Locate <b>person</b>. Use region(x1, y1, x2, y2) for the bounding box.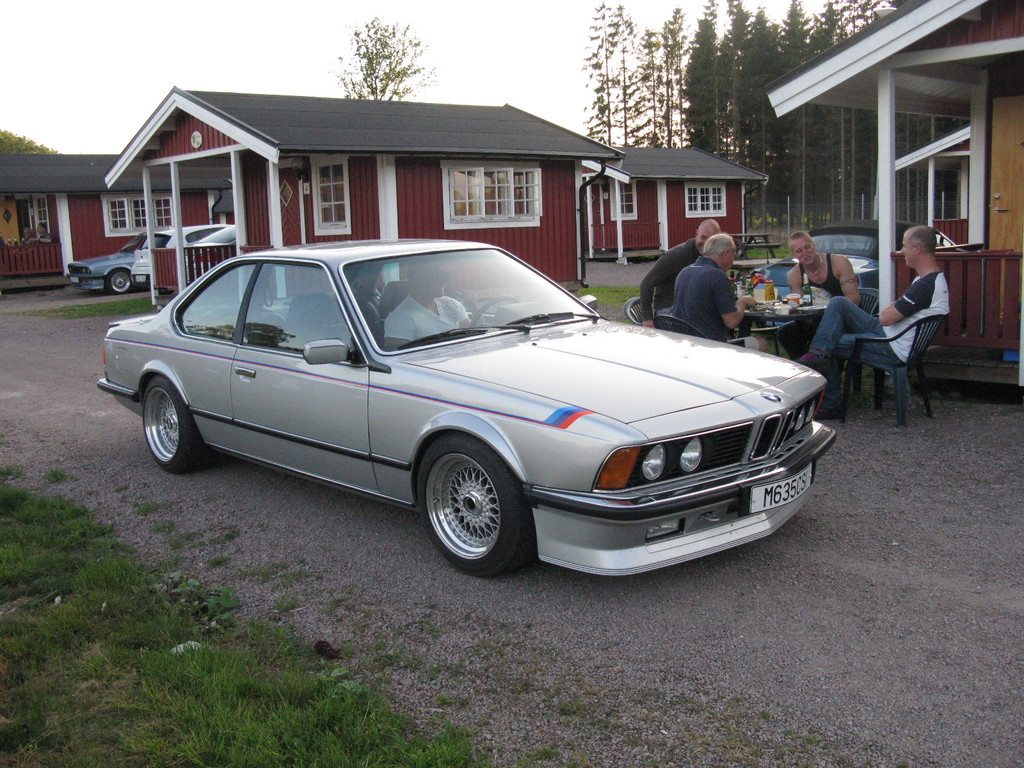
region(379, 257, 481, 354).
